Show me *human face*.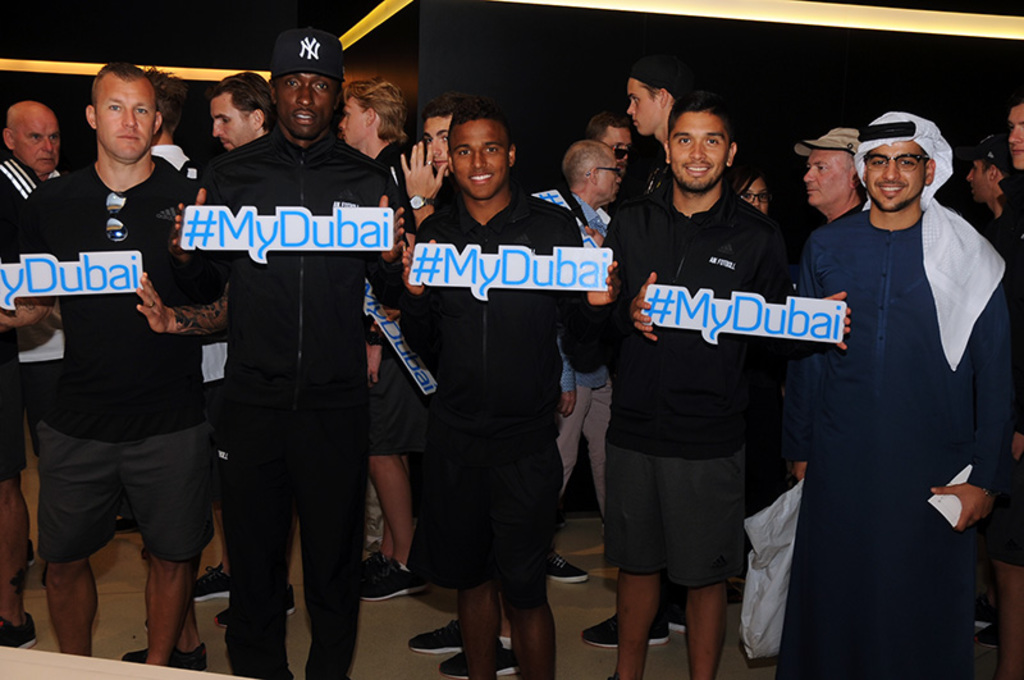
*human face* is here: x1=666, y1=113, x2=723, y2=195.
